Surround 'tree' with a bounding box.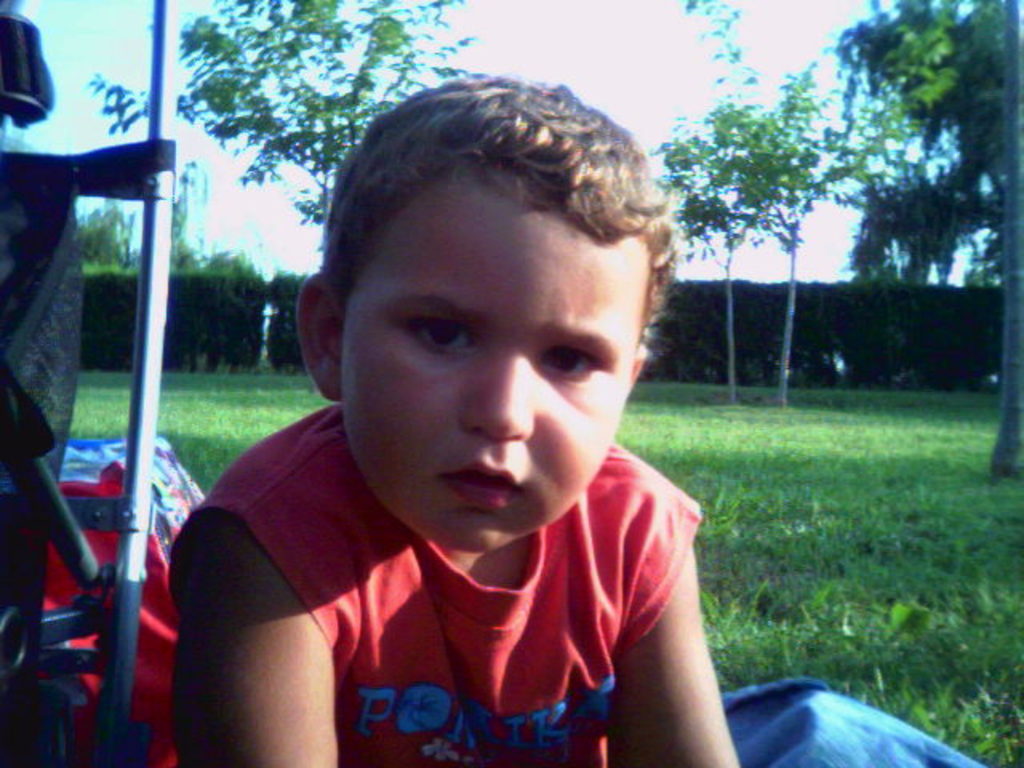
(left=86, top=0, right=488, bottom=237).
